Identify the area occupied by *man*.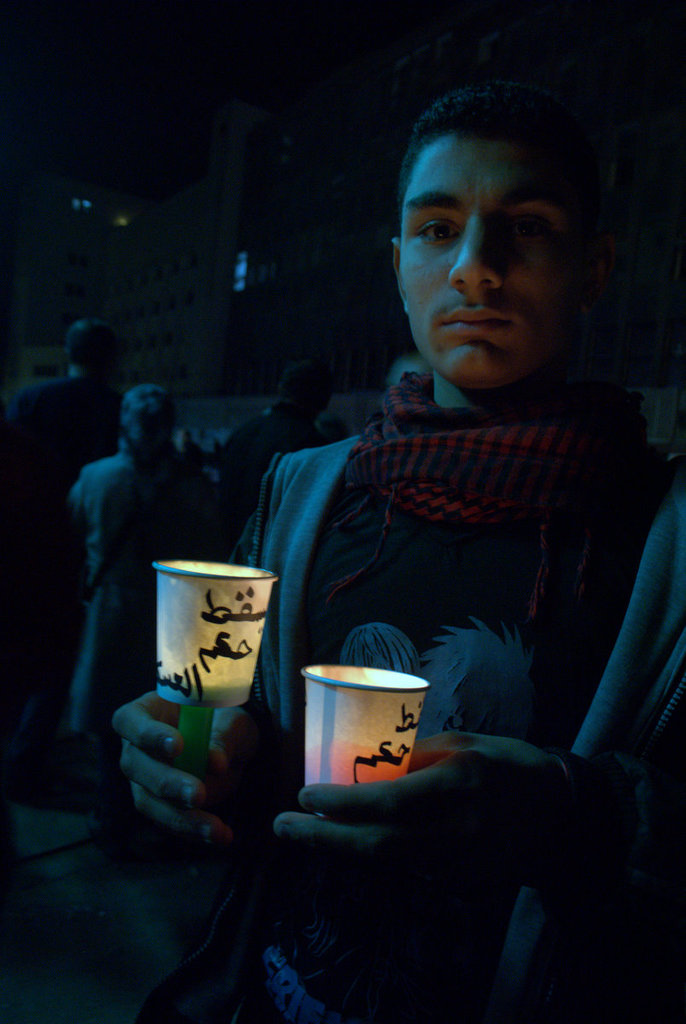
Area: 190:118:665:878.
